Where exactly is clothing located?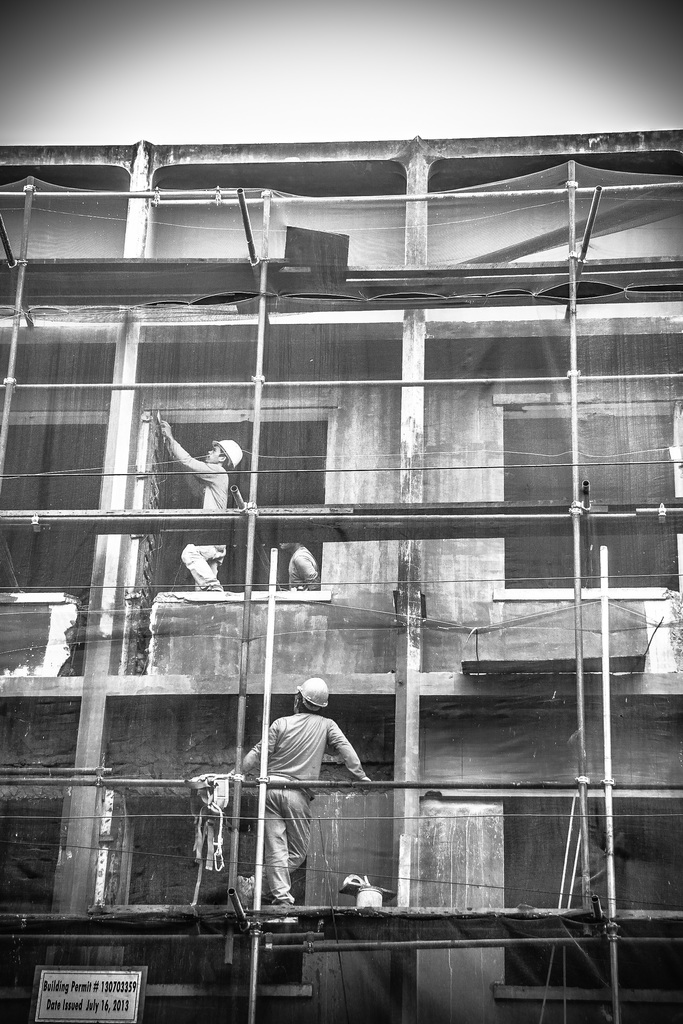
Its bounding box is <region>289, 547, 321, 589</region>.
